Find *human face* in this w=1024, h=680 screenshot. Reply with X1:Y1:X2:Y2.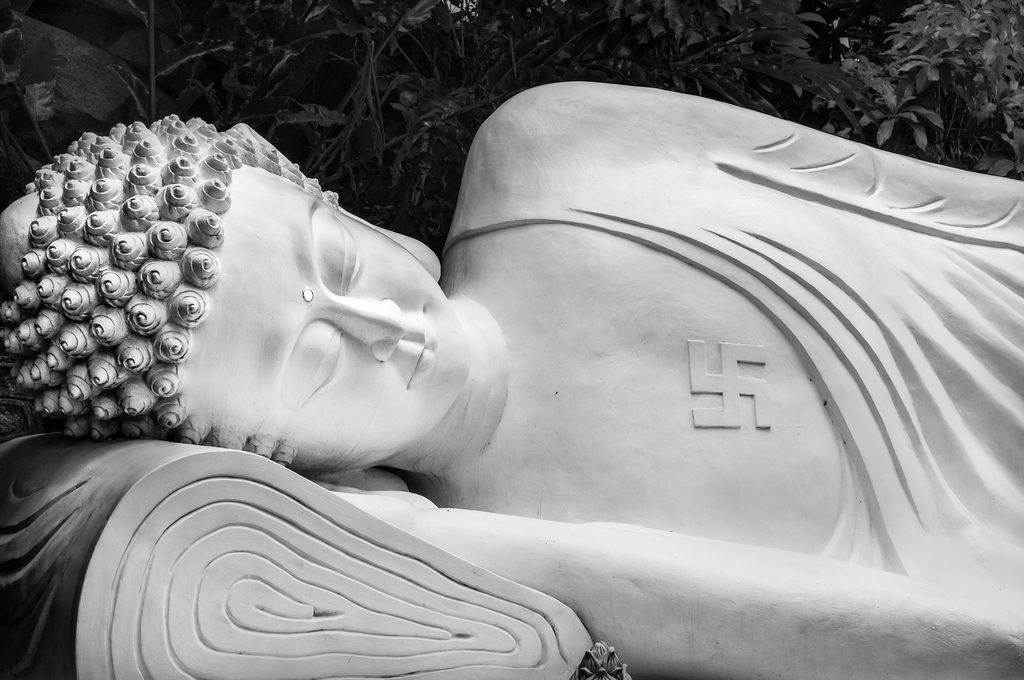
186:172:468:475.
